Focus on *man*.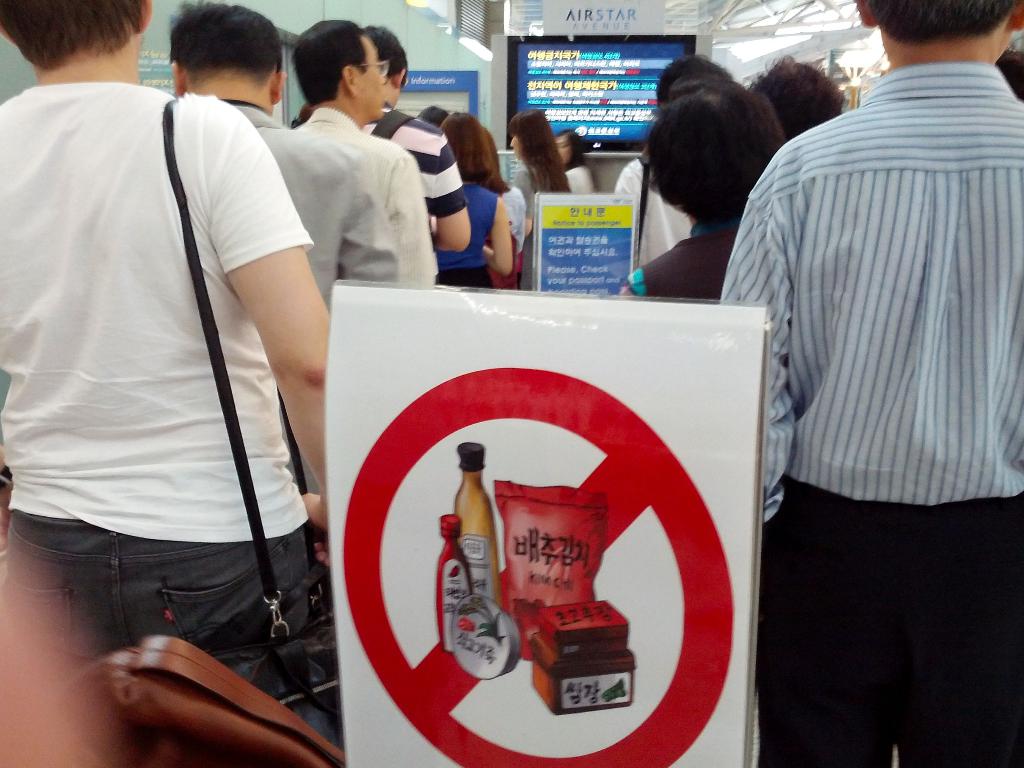
Focused at {"left": 291, "top": 17, "right": 438, "bottom": 281}.
